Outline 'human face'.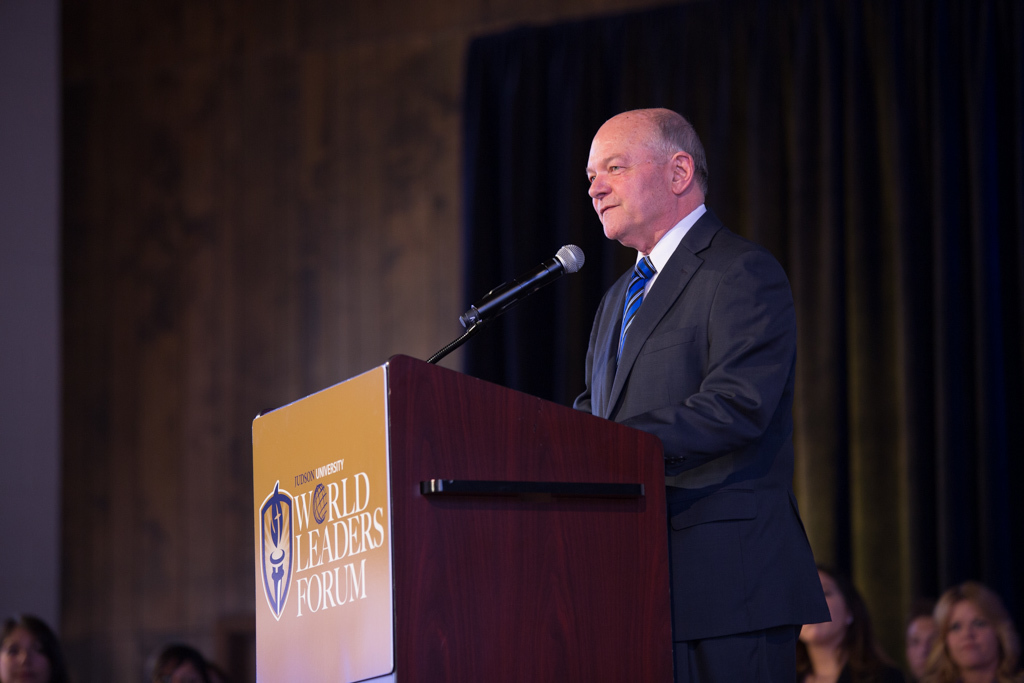
Outline: left=906, top=619, right=938, bottom=675.
